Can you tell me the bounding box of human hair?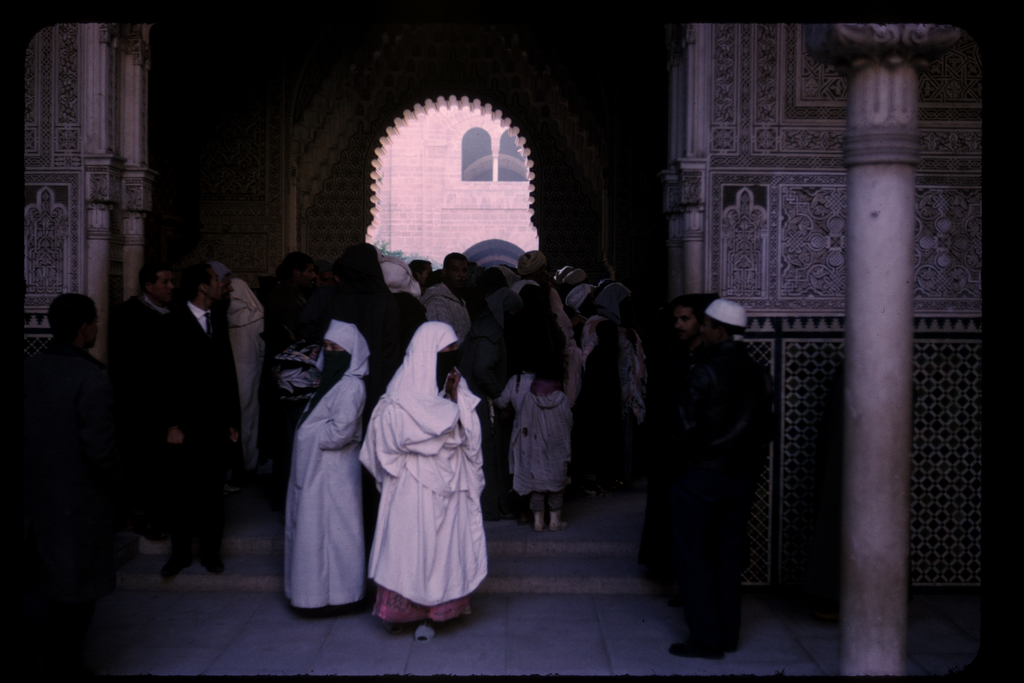
182:255:204:300.
